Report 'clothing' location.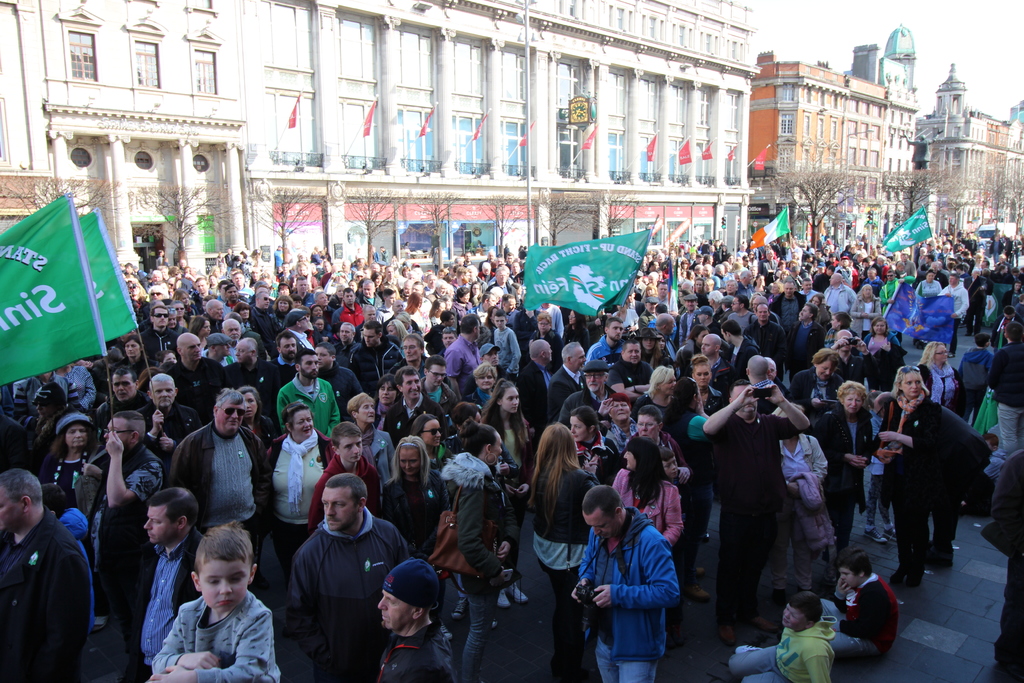
Report: x1=163, y1=353, x2=226, y2=416.
